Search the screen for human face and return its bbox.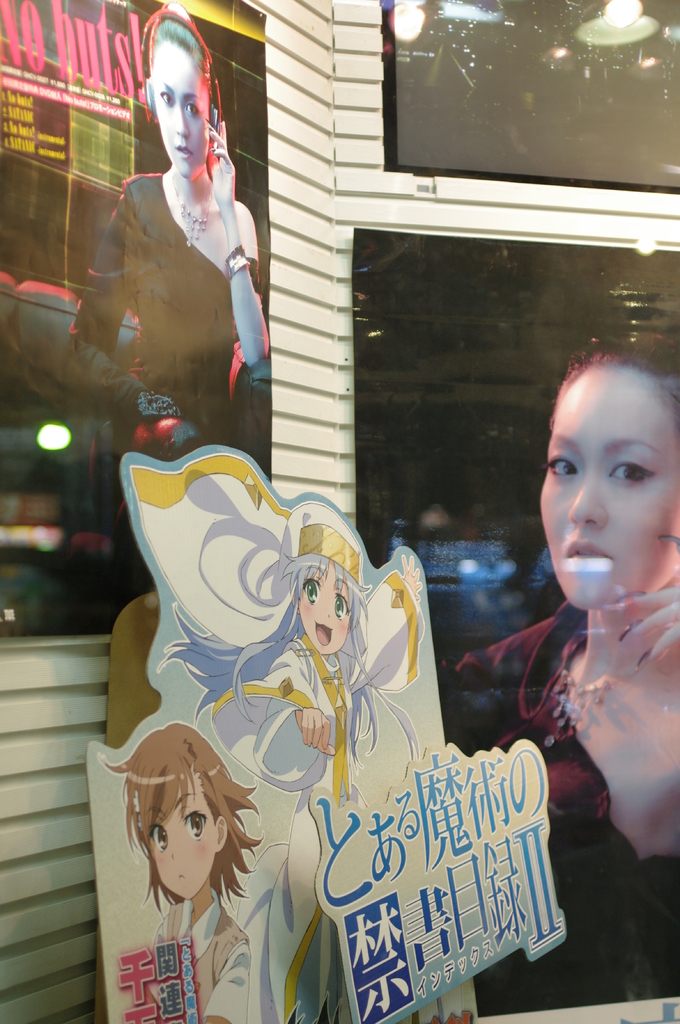
Found: l=145, t=781, r=215, b=900.
